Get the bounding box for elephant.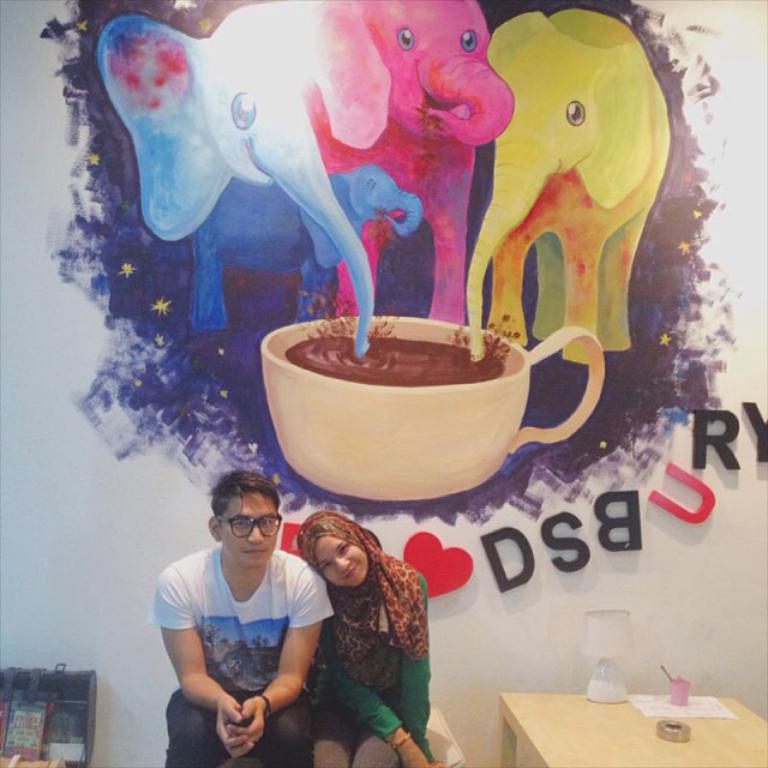
l=454, t=2, r=676, b=373.
